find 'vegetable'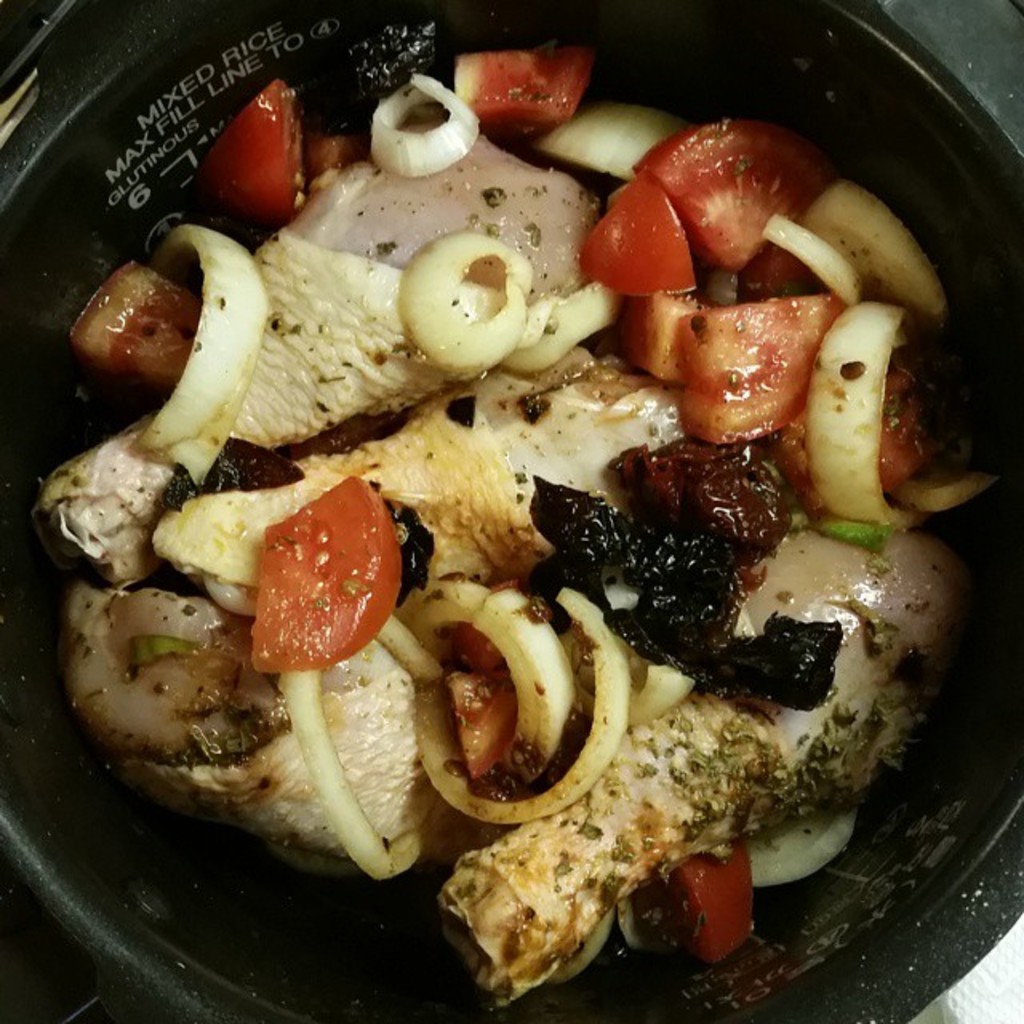
pyautogui.locateOnScreen(790, 358, 917, 490)
